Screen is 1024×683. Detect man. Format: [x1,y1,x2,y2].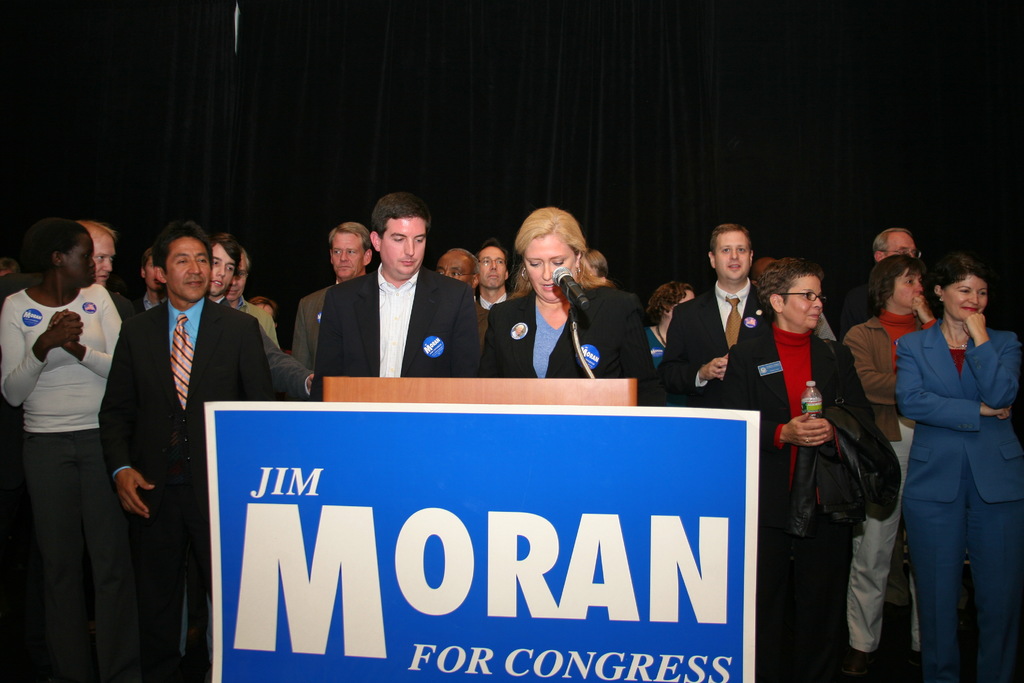
[748,254,838,339].
